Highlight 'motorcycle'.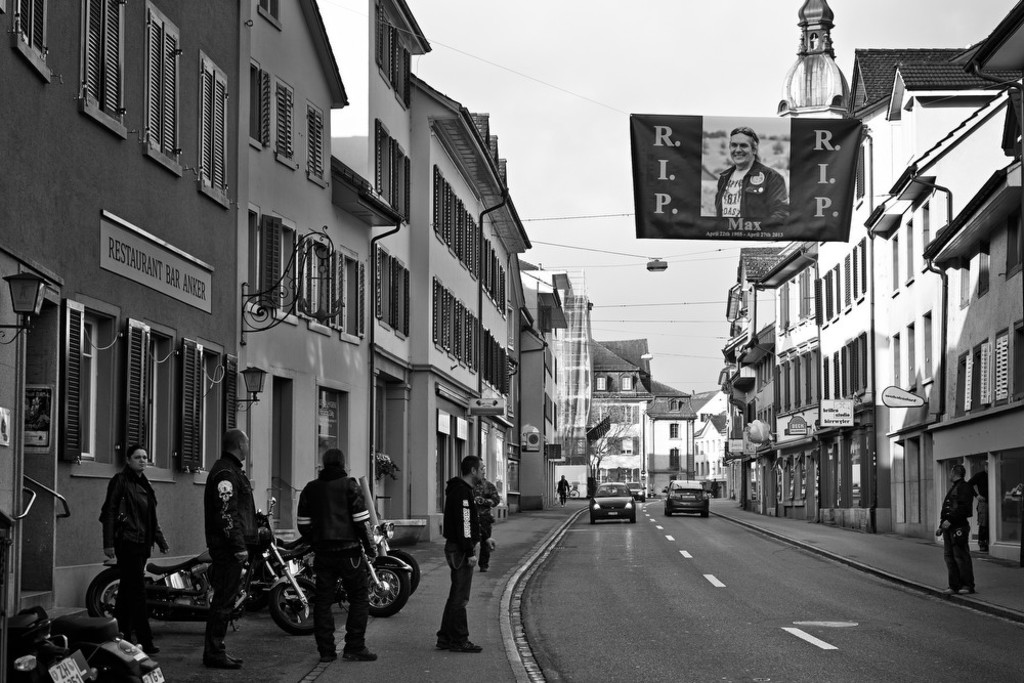
Highlighted region: x1=267 y1=539 x2=409 y2=614.
